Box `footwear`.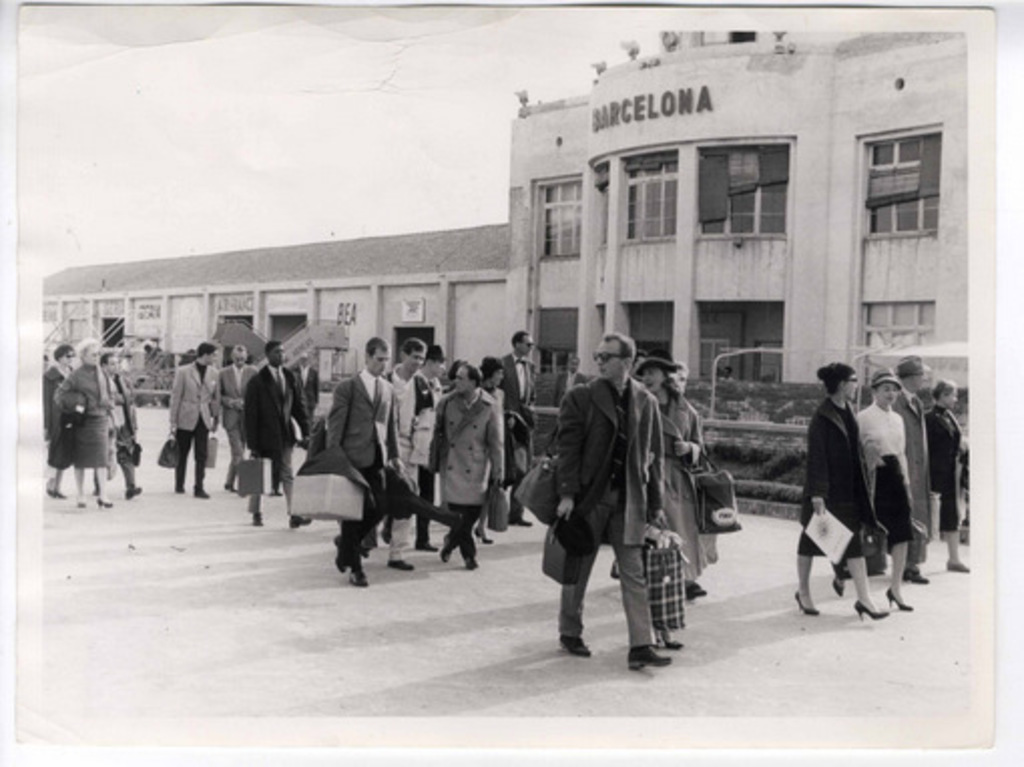
<bbox>247, 504, 261, 518</bbox>.
